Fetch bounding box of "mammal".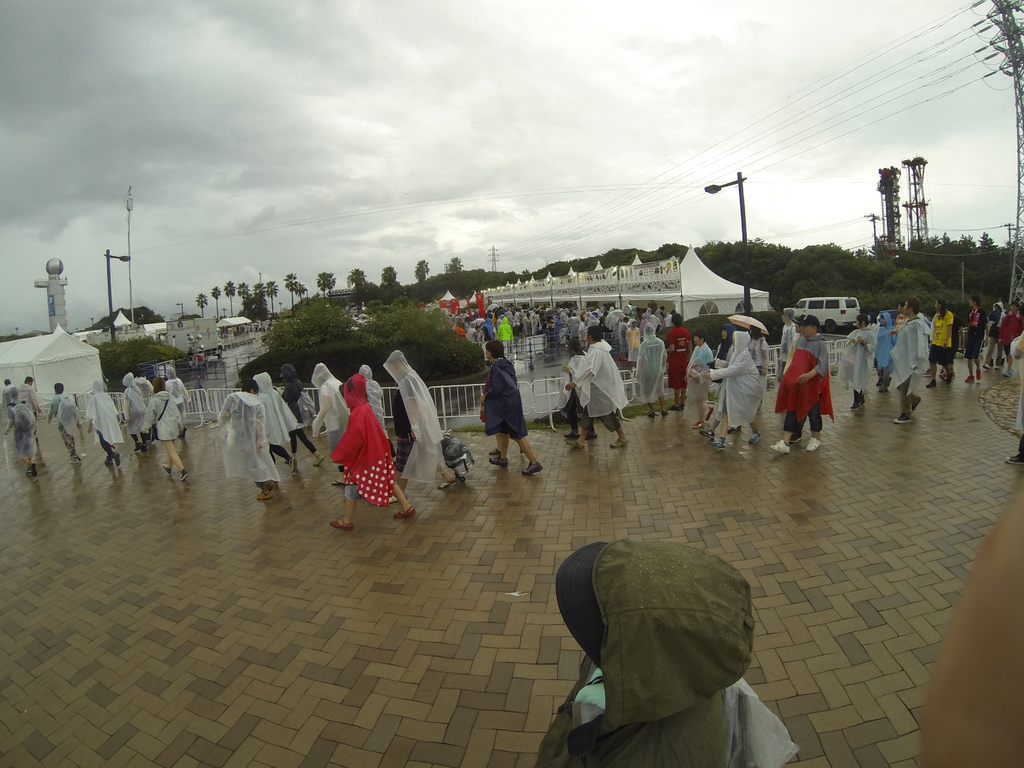
Bbox: left=246, top=369, right=293, bottom=469.
